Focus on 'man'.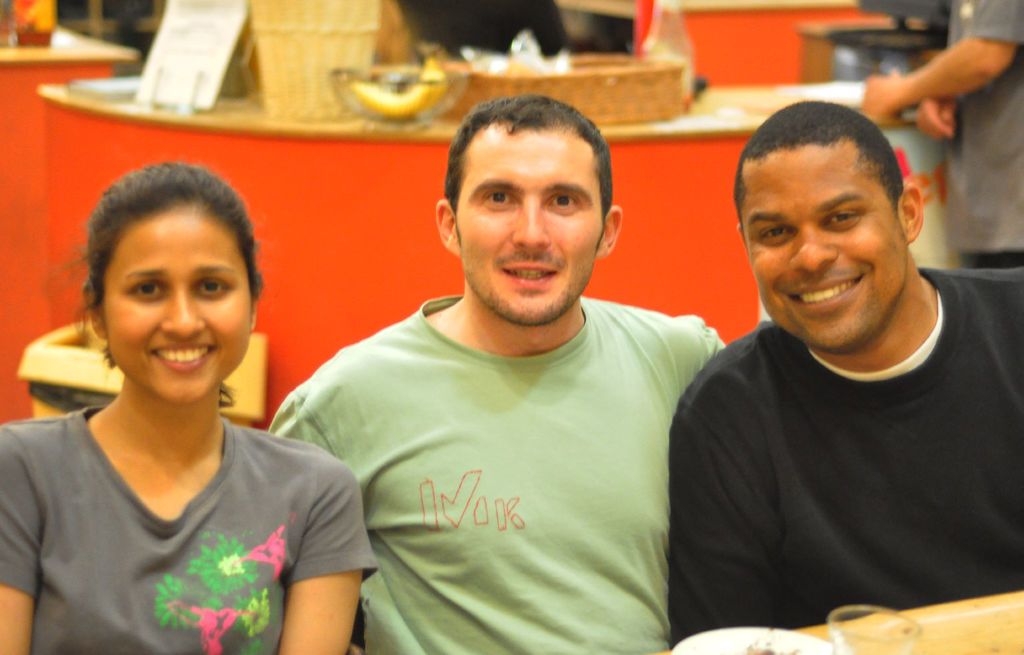
Focused at box(661, 101, 1023, 643).
